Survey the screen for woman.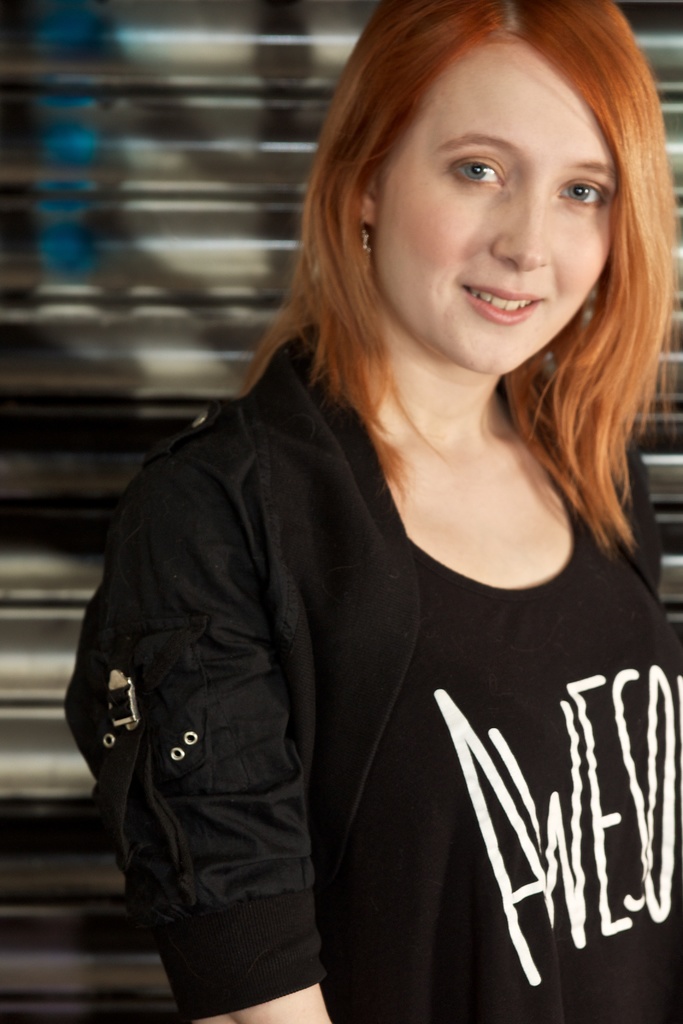
Survey found: crop(69, 29, 682, 998).
